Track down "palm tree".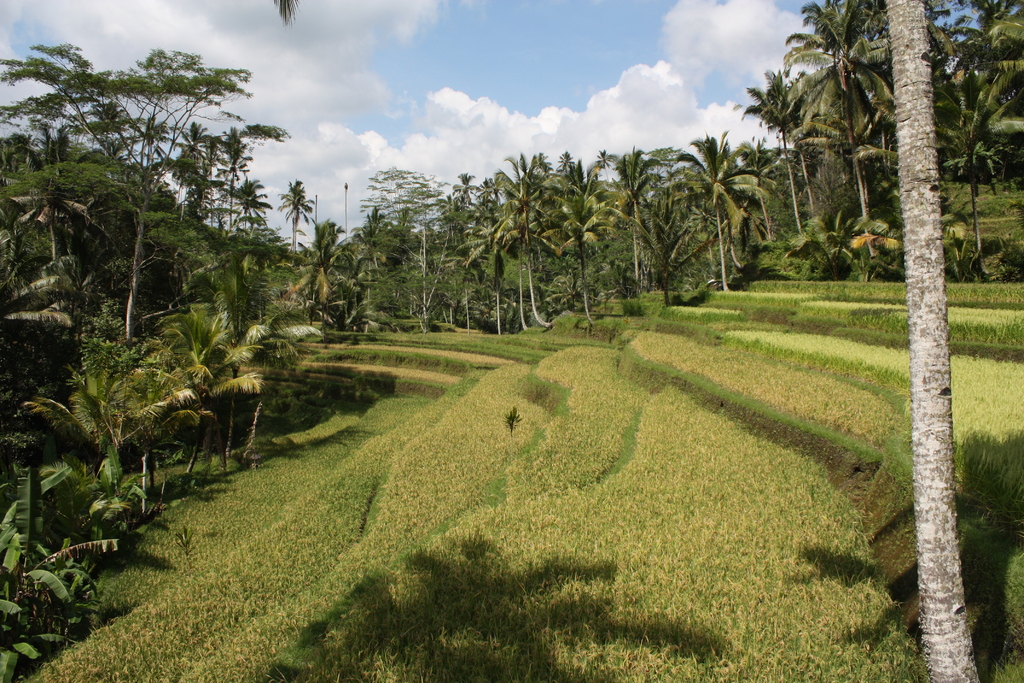
Tracked to x1=882 y1=0 x2=982 y2=682.
